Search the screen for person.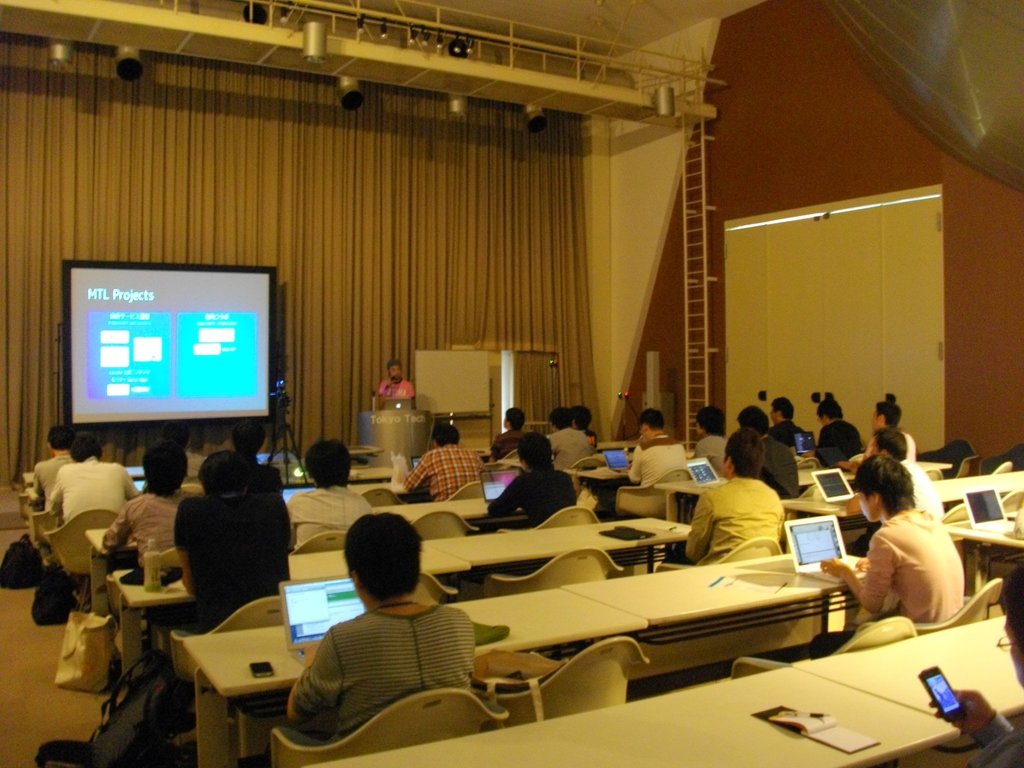
Found at [402, 420, 480, 502].
